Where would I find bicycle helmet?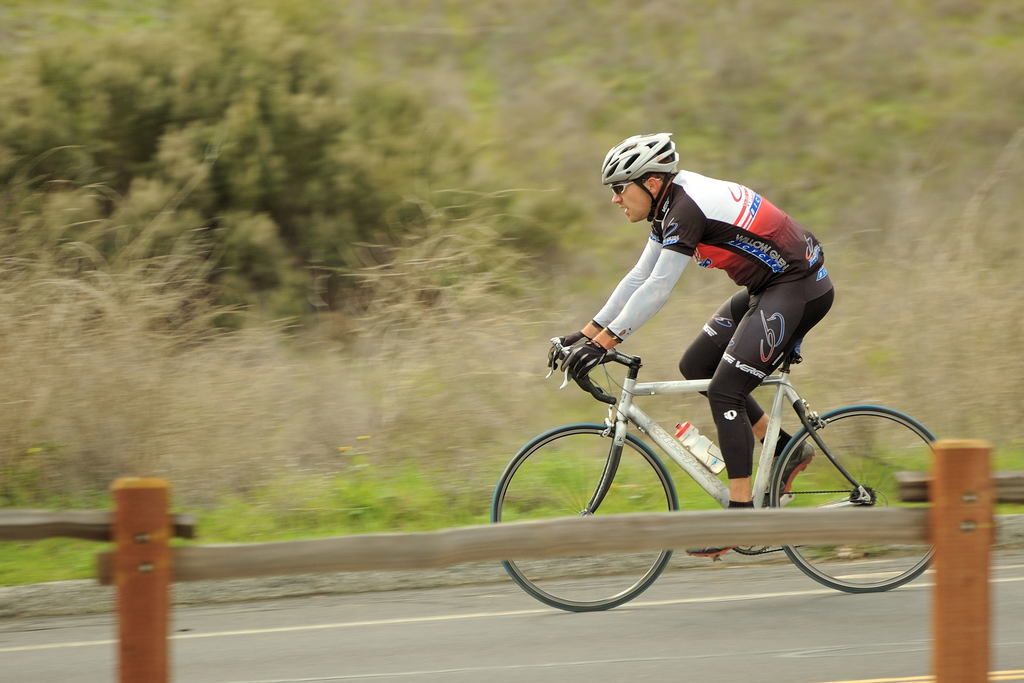
At 602, 131, 678, 218.
